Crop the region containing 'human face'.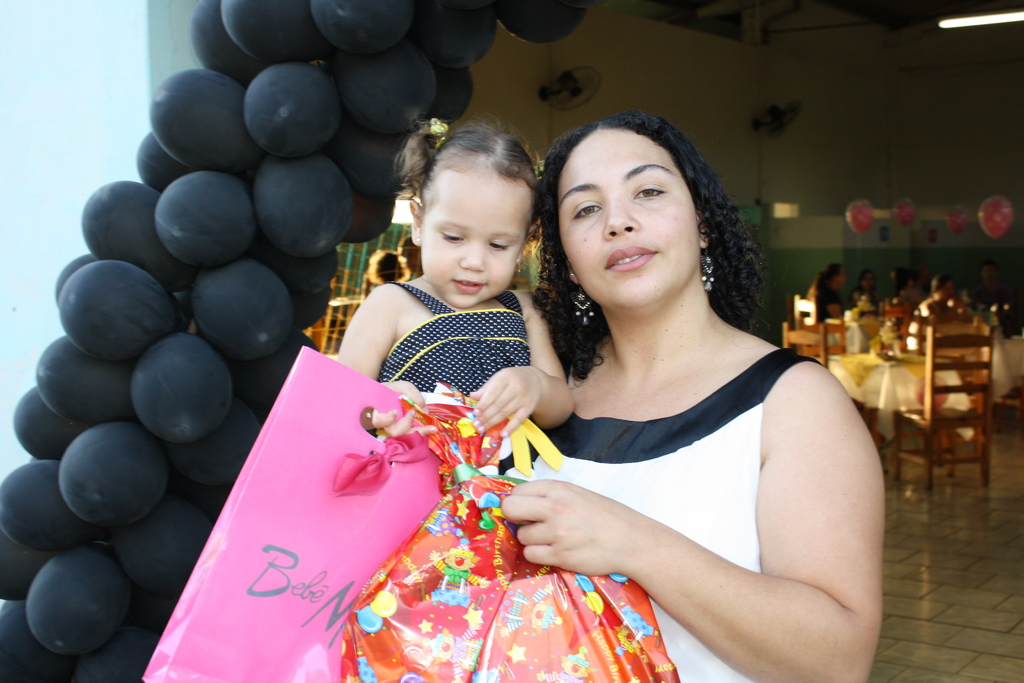
Crop region: bbox=(419, 160, 531, 310).
